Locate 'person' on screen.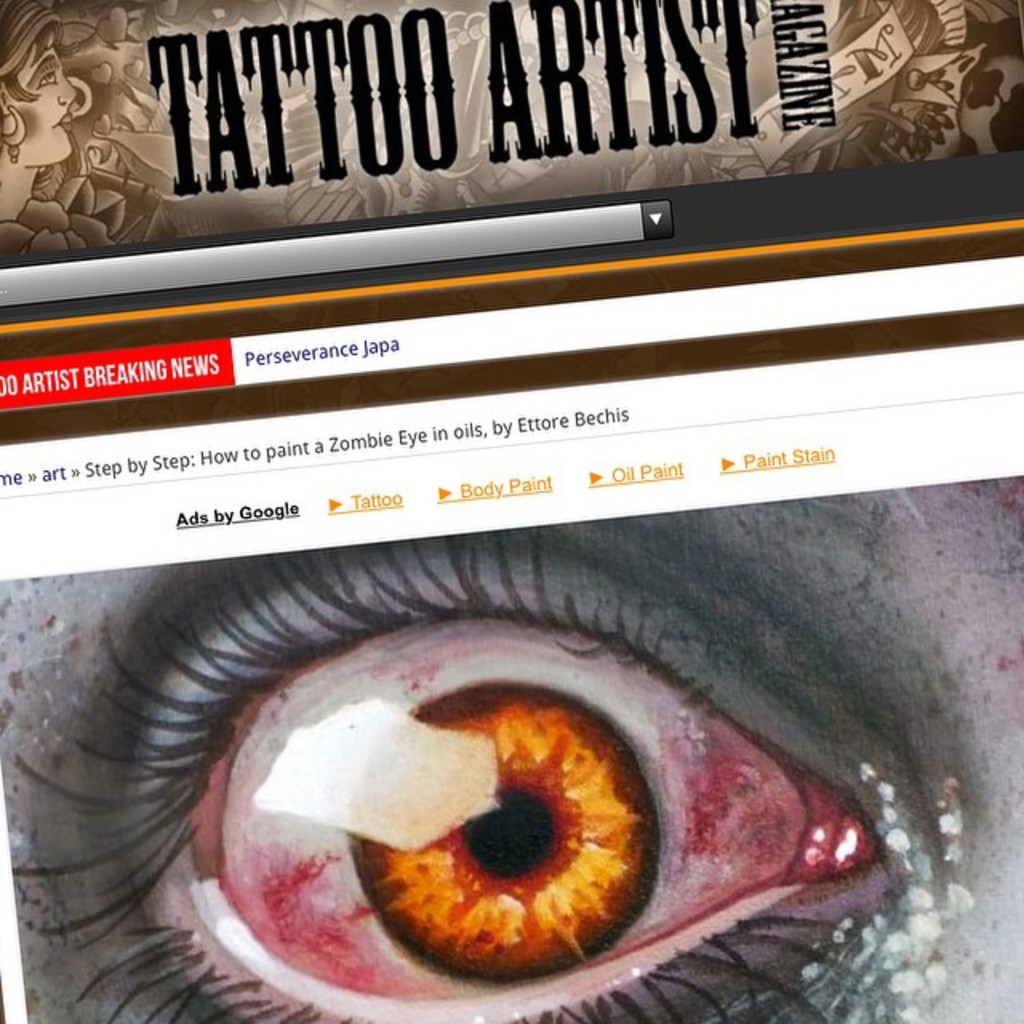
On screen at l=0, t=477, r=1022, b=1022.
